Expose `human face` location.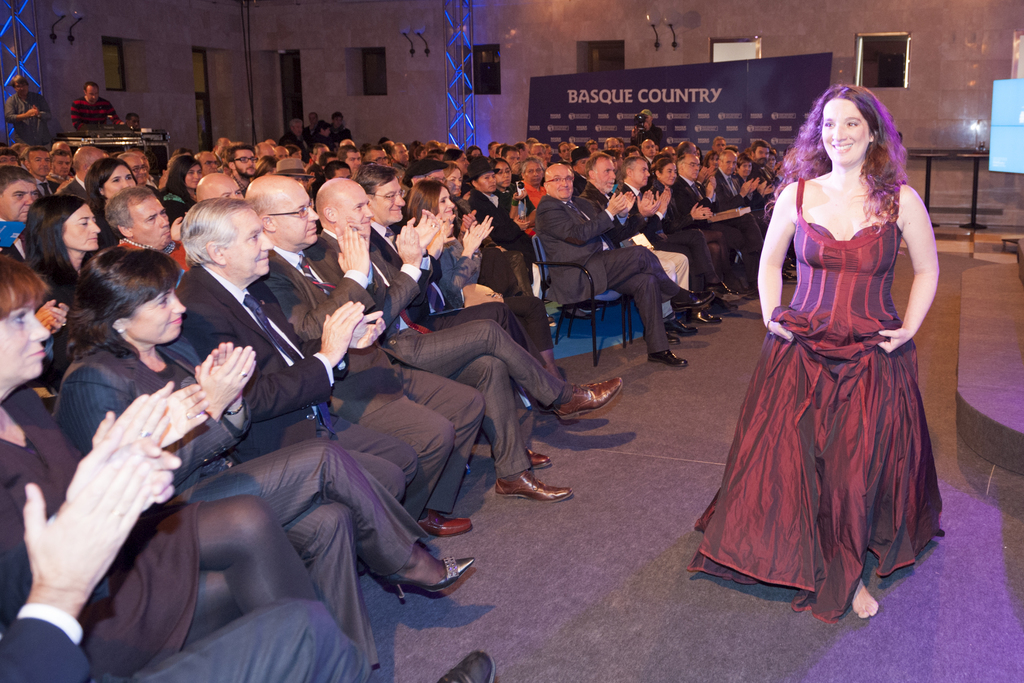
Exposed at 597/161/616/194.
